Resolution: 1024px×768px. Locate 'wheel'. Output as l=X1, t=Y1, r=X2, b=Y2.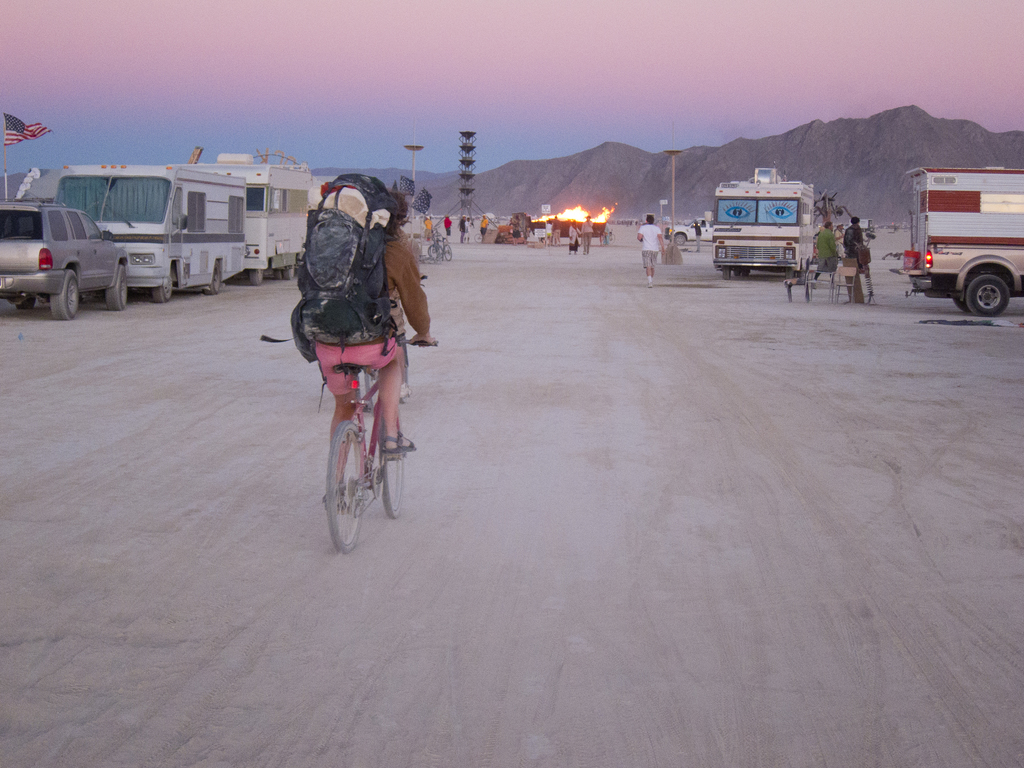
l=364, t=371, r=381, b=412.
